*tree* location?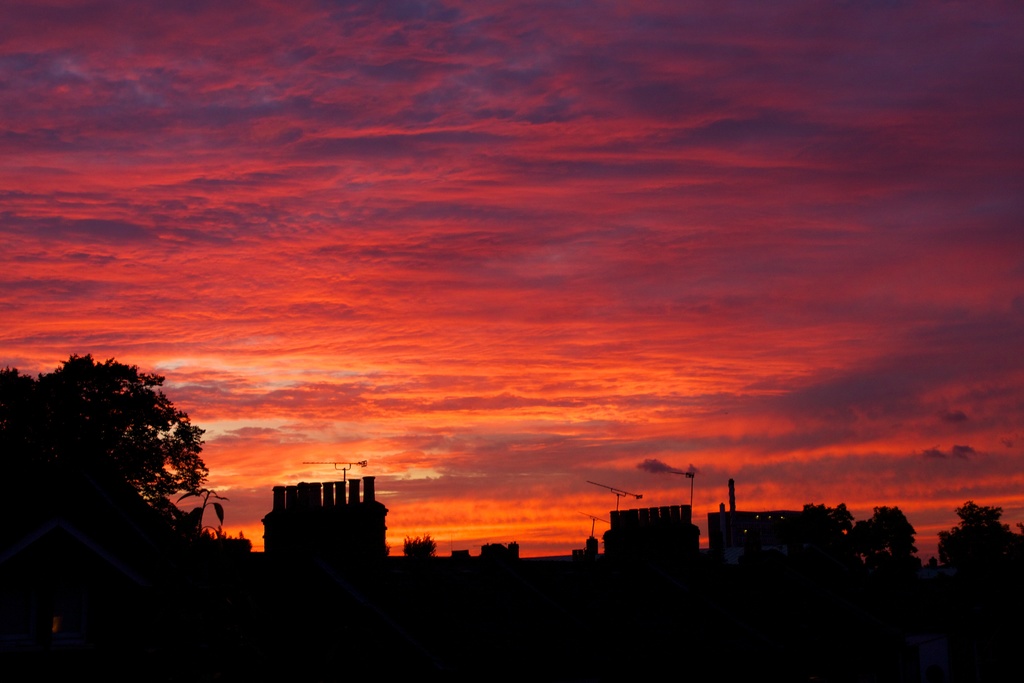
845,504,915,580
